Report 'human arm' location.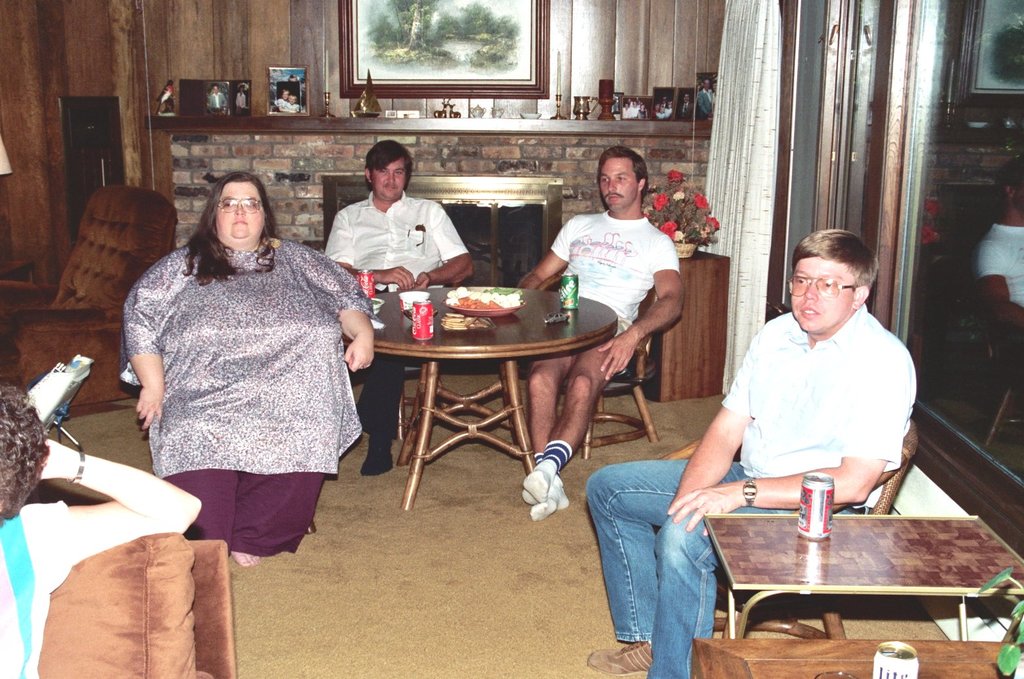
Report: bbox=[294, 240, 383, 378].
